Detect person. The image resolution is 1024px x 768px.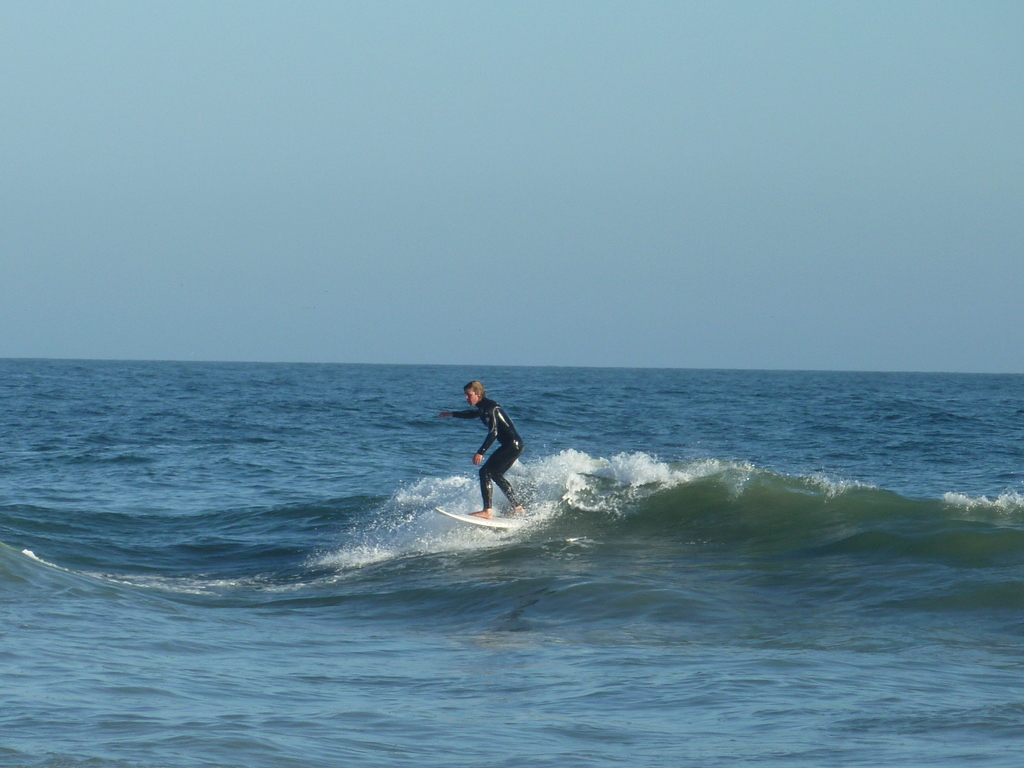
rect(436, 376, 531, 522).
